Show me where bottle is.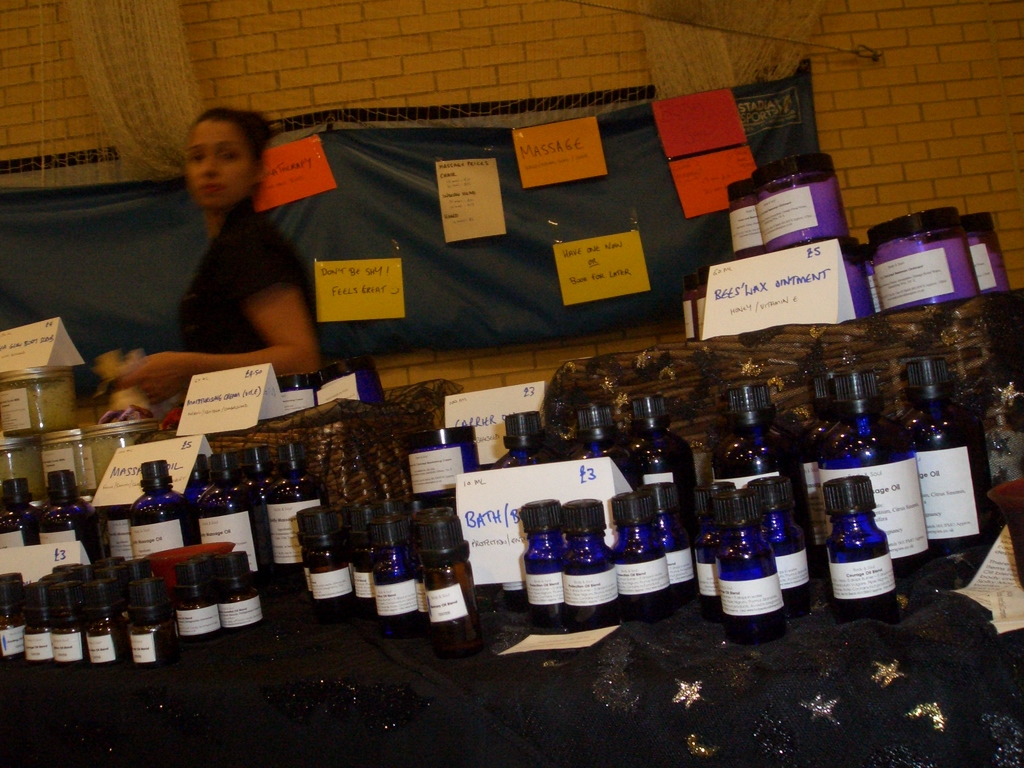
bottle is at pyautogui.locateOnScreen(52, 564, 90, 577).
